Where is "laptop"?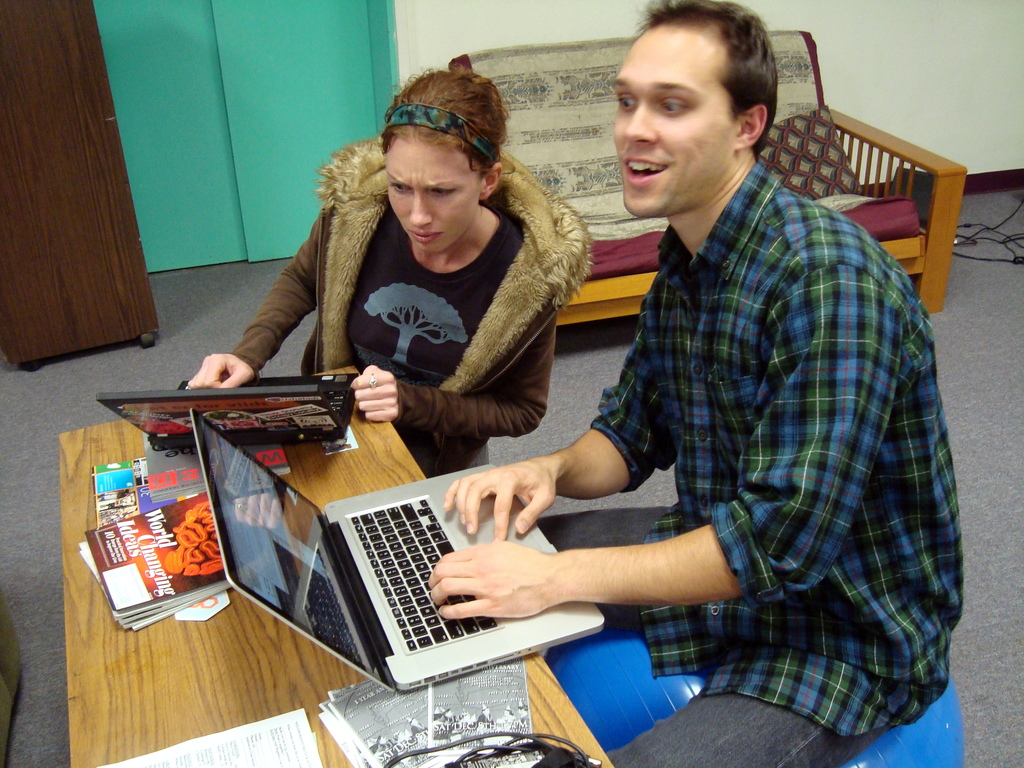
select_region(184, 380, 592, 668).
